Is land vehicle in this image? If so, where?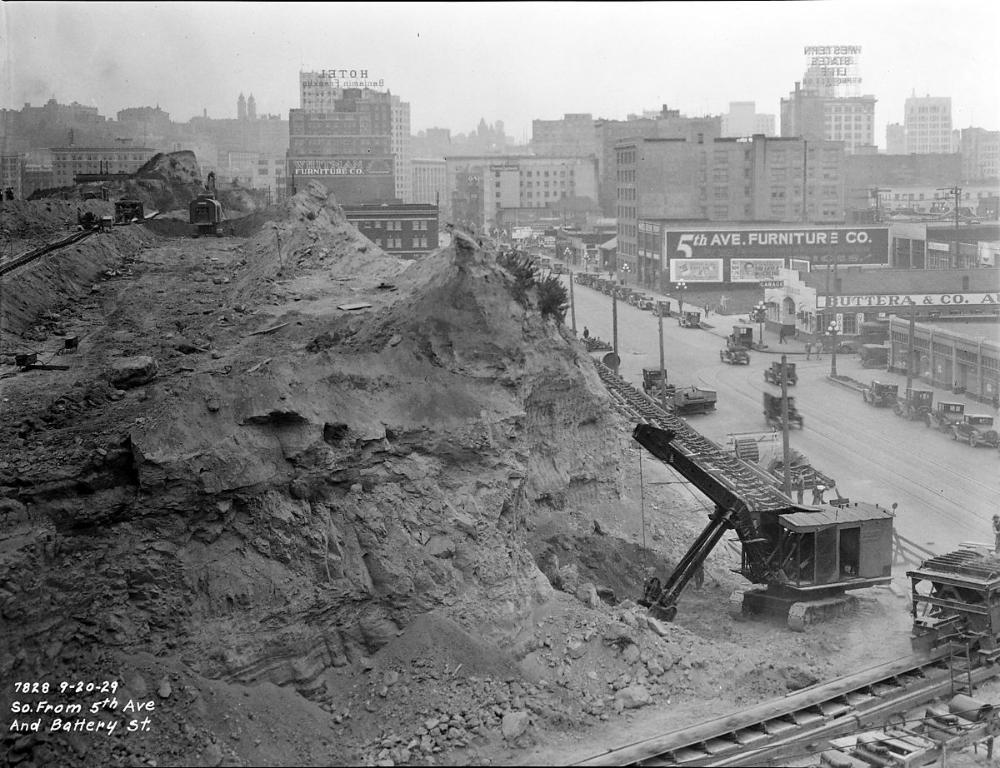
Yes, at 680,310,700,325.
